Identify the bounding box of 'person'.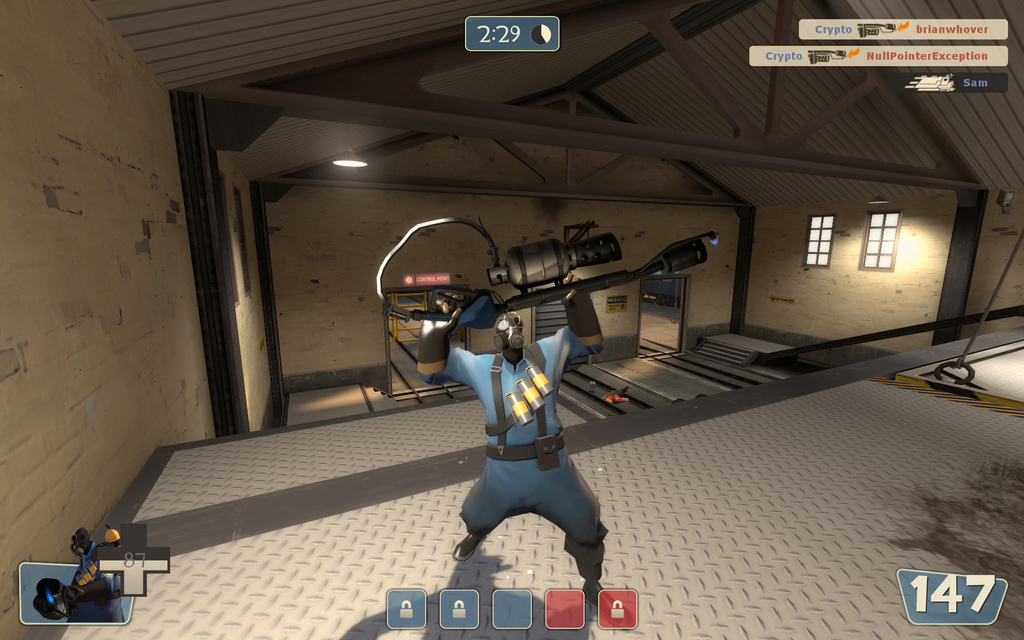
[left=416, top=270, right=639, bottom=628].
